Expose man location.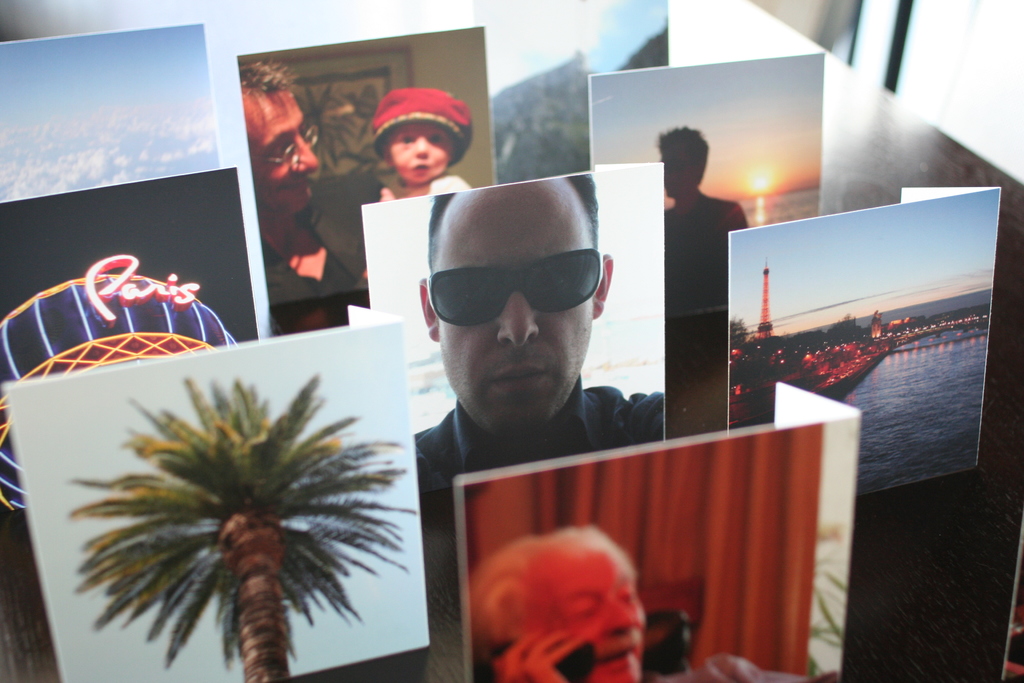
Exposed at <bbox>467, 520, 824, 682</bbox>.
